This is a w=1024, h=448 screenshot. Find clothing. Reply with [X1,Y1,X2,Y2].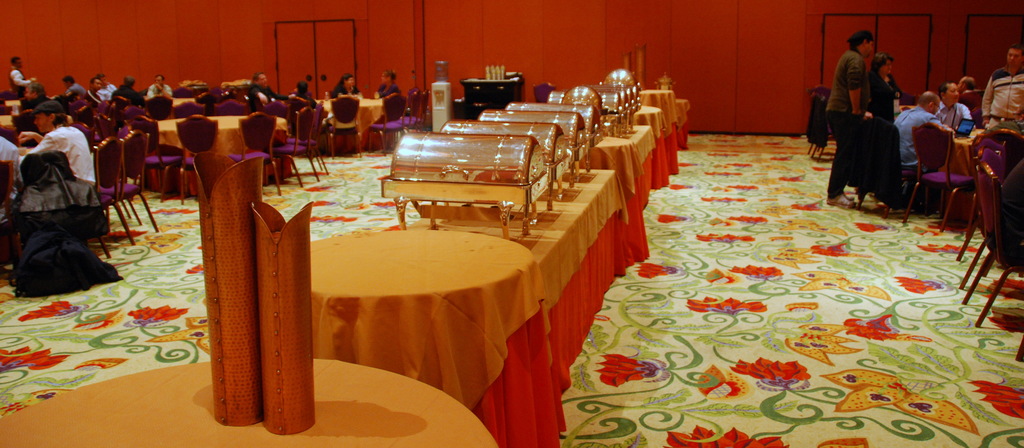
[828,44,870,195].
